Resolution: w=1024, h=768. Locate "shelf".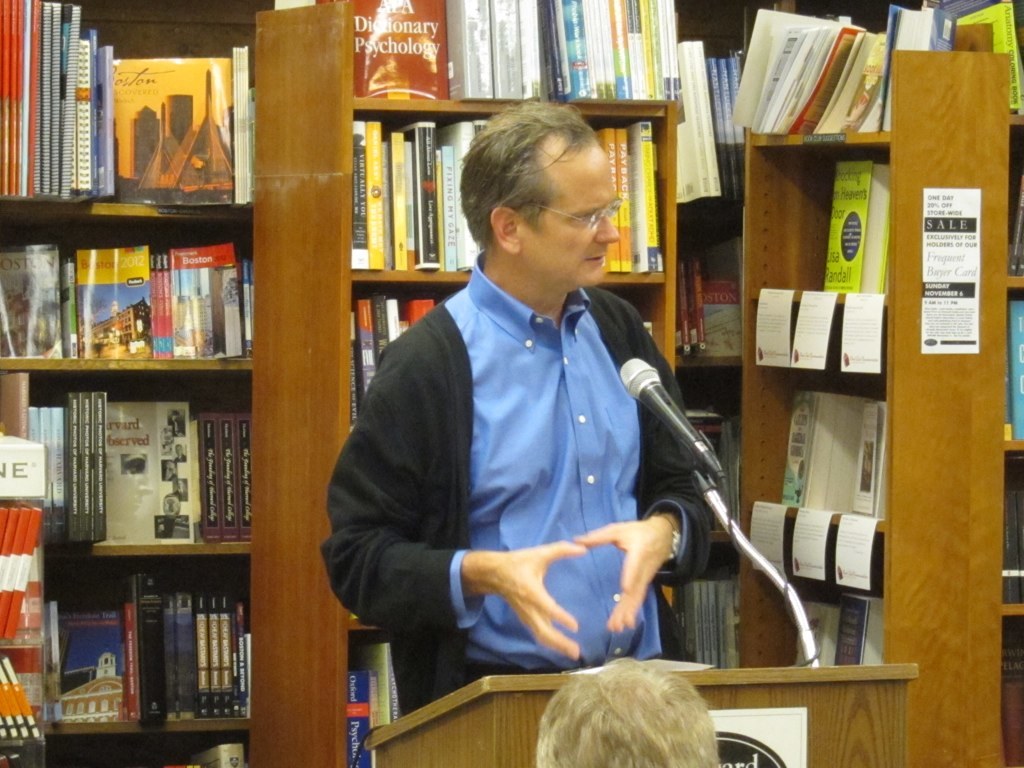
{"left": 0, "top": 0, "right": 274, "bottom": 206}.
